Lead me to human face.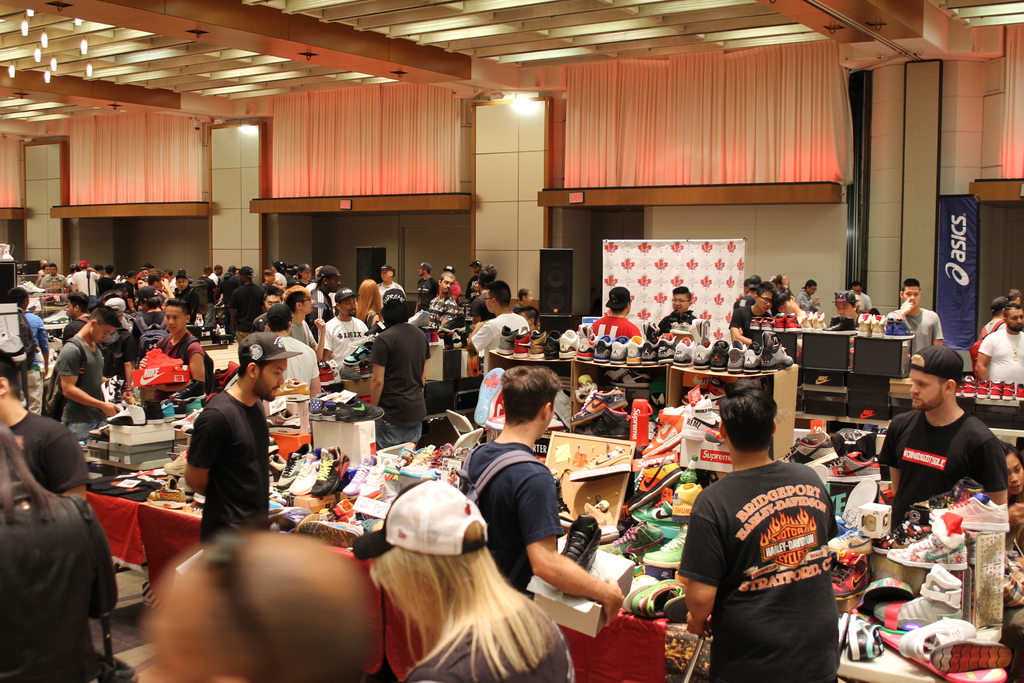
Lead to select_region(164, 307, 182, 338).
